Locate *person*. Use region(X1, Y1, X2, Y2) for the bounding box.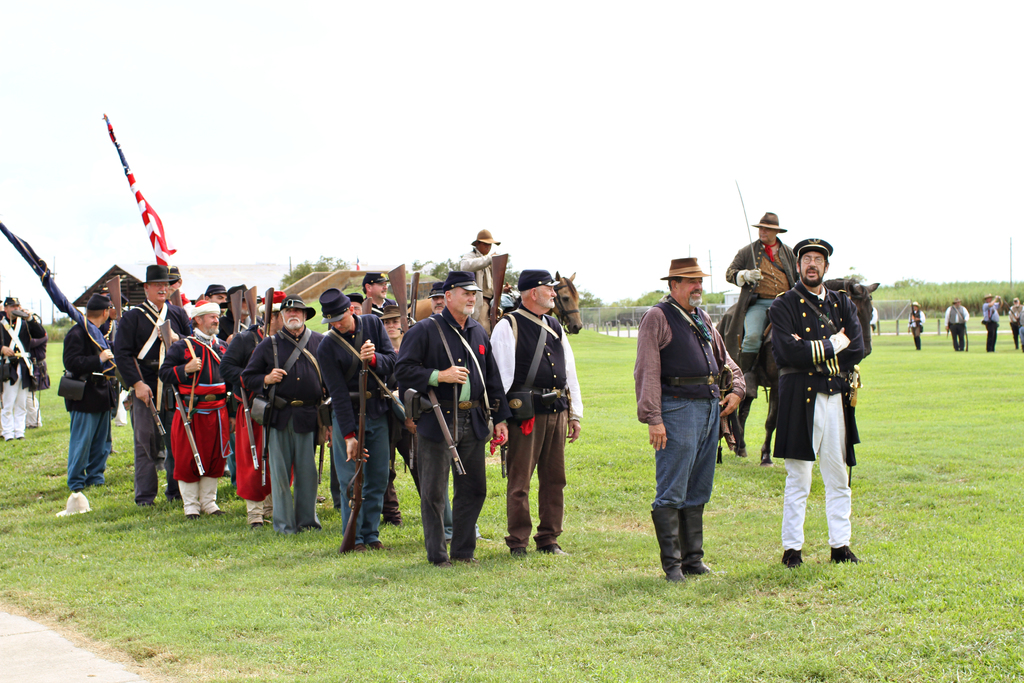
region(380, 302, 461, 546).
